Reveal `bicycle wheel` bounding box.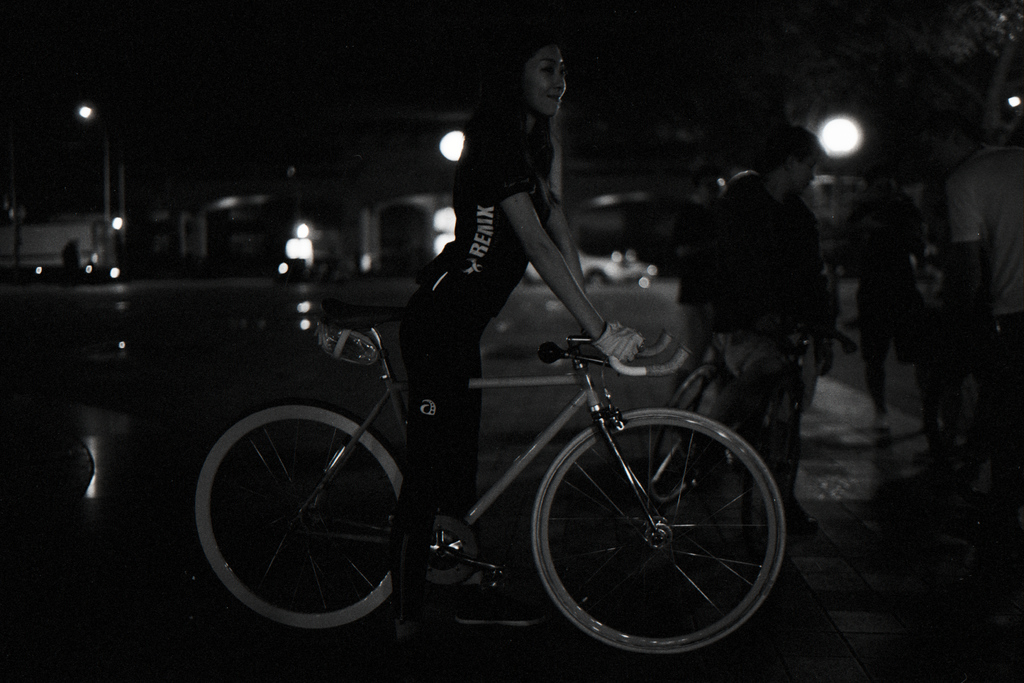
Revealed: bbox=(191, 403, 403, 636).
